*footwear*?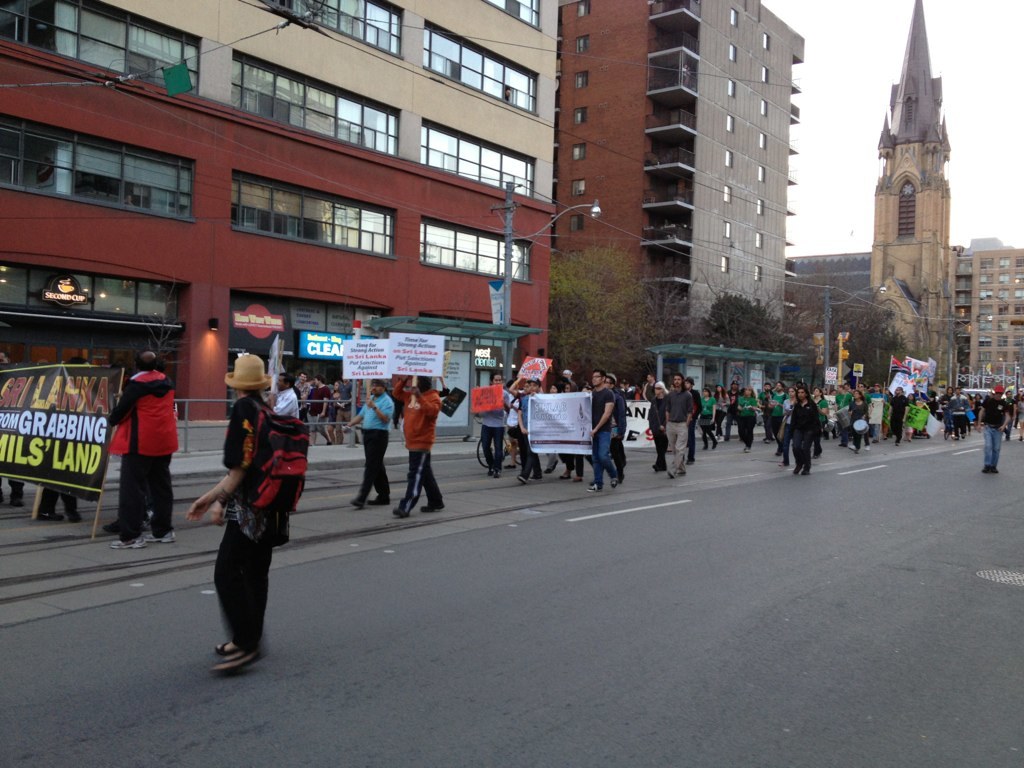
<box>674,472,685,477</box>
